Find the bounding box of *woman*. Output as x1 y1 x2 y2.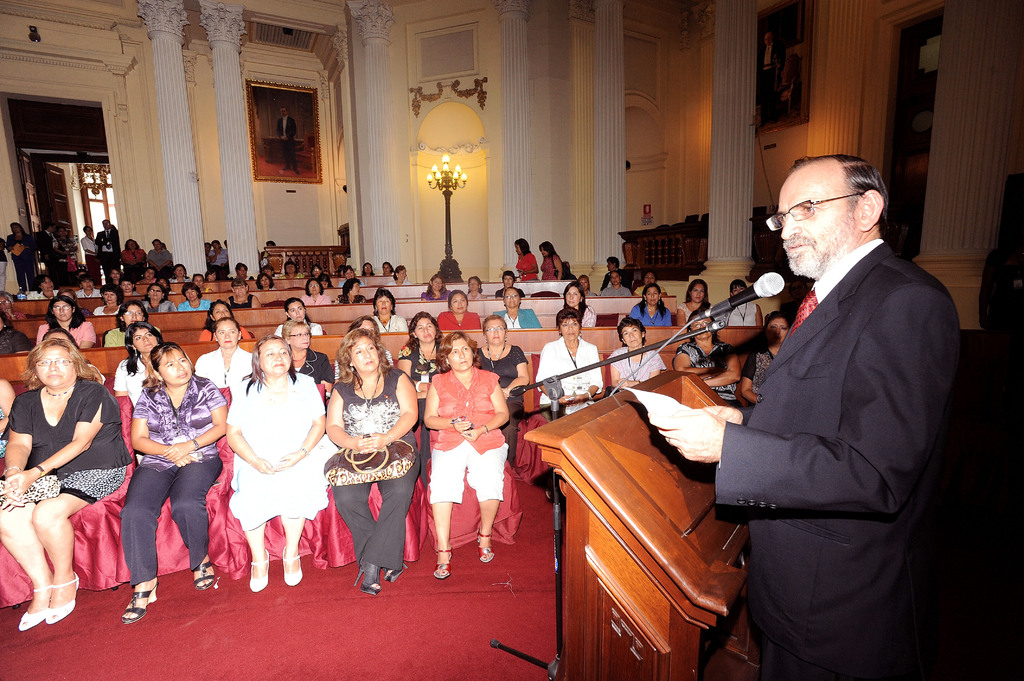
92 284 124 315.
